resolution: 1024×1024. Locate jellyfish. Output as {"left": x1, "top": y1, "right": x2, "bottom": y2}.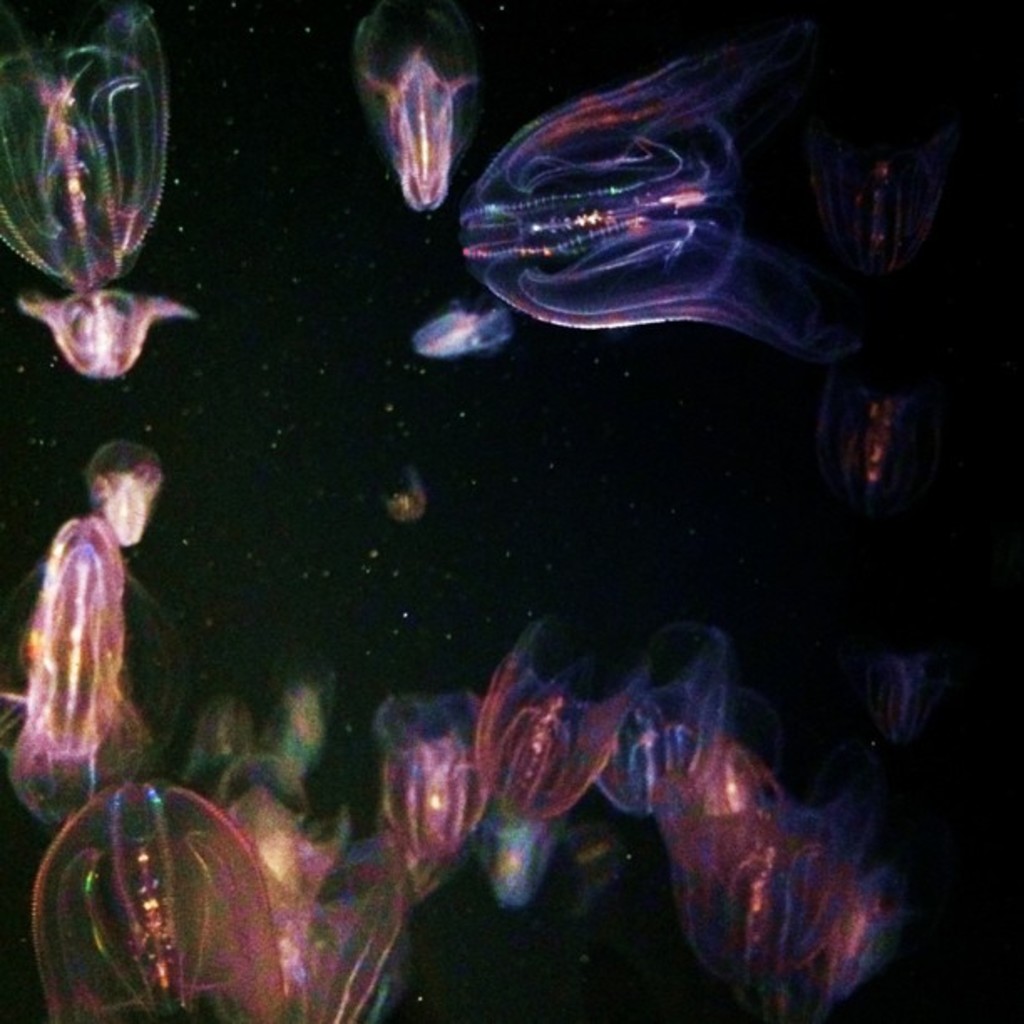
{"left": 27, "top": 778, "right": 293, "bottom": 1022}.
